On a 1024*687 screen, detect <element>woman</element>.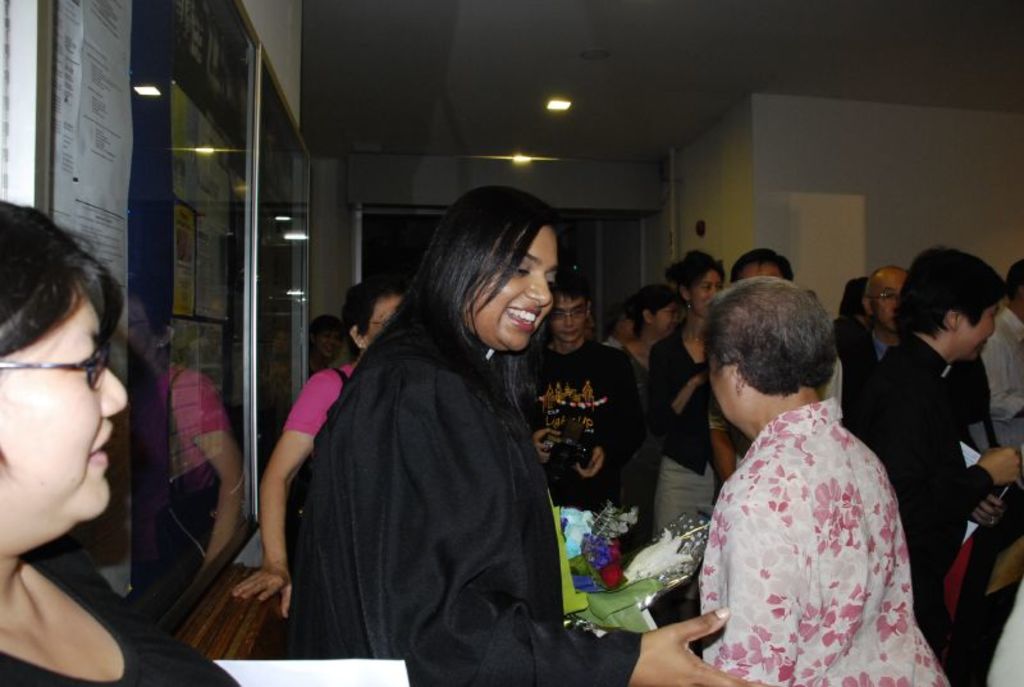
[x1=695, y1=276, x2=951, y2=686].
